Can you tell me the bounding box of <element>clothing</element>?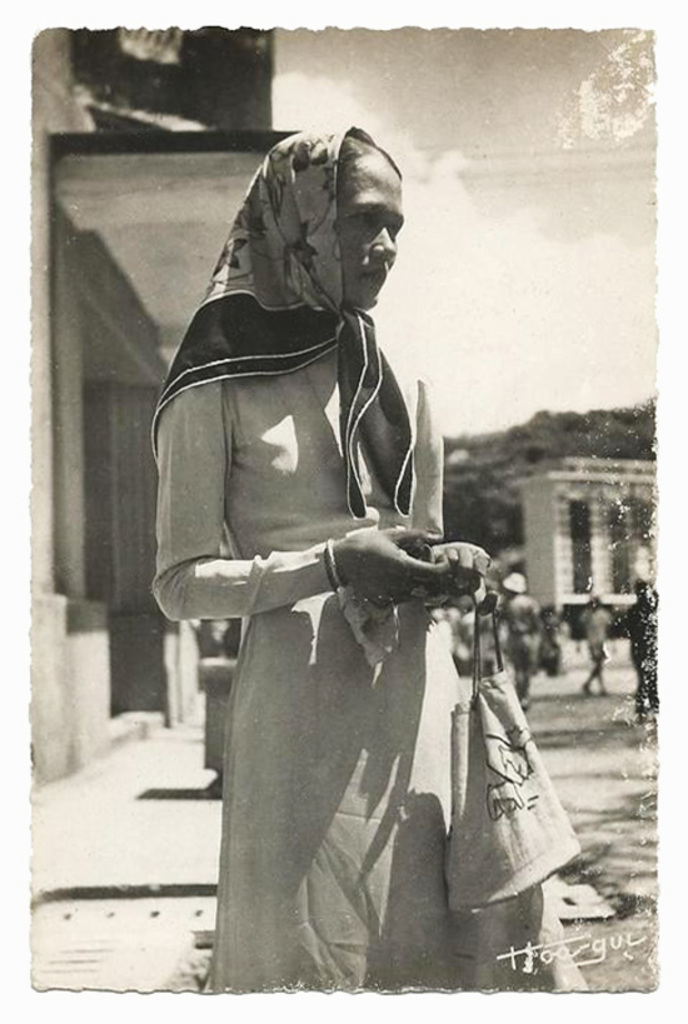
crop(133, 188, 547, 974).
